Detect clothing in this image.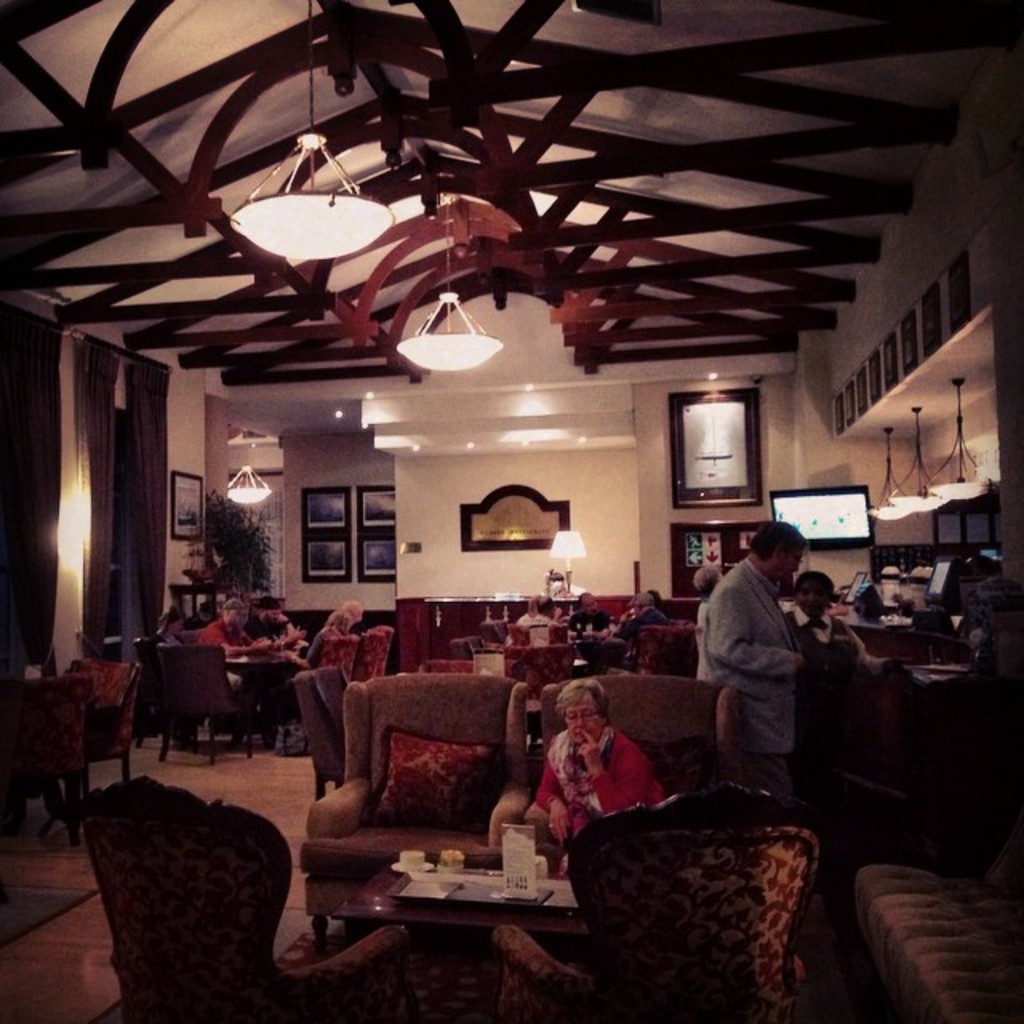
Detection: [x1=544, y1=715, x2=648, y2=870].
